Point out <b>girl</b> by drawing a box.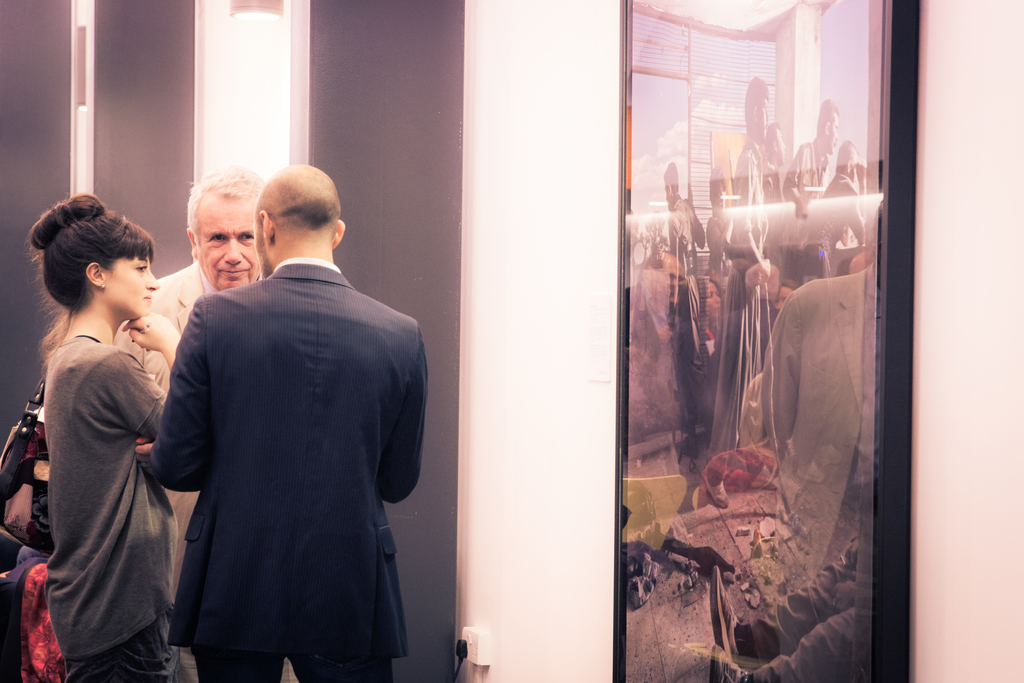
bbox(29, 193, 182, 682).
